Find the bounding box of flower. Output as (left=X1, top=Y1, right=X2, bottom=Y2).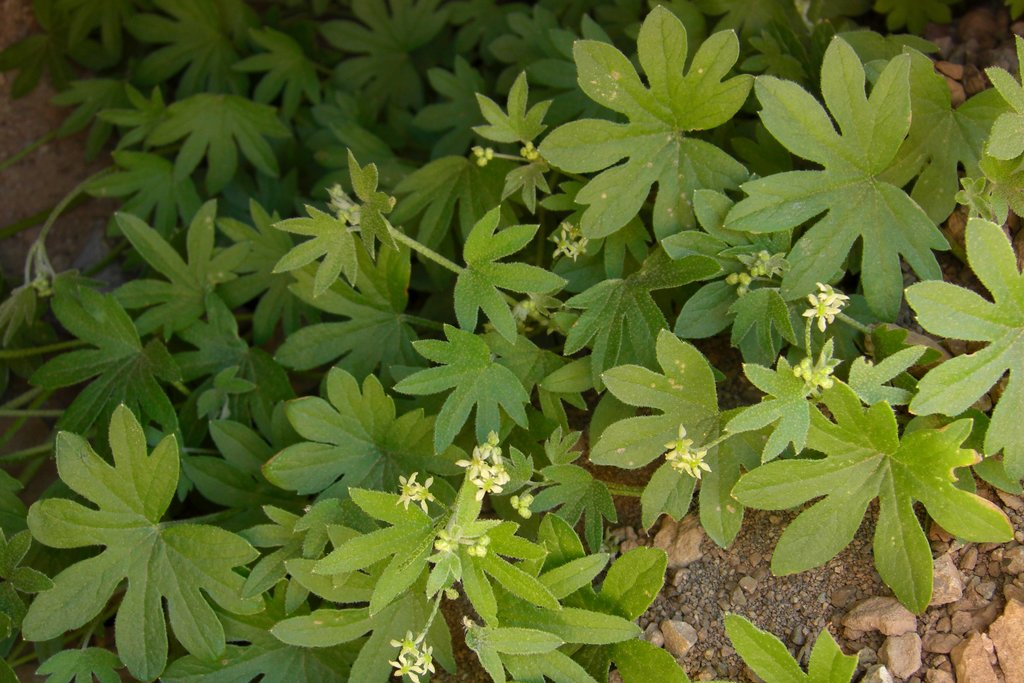
(left=559, top=233, right=591, bottom=258).
